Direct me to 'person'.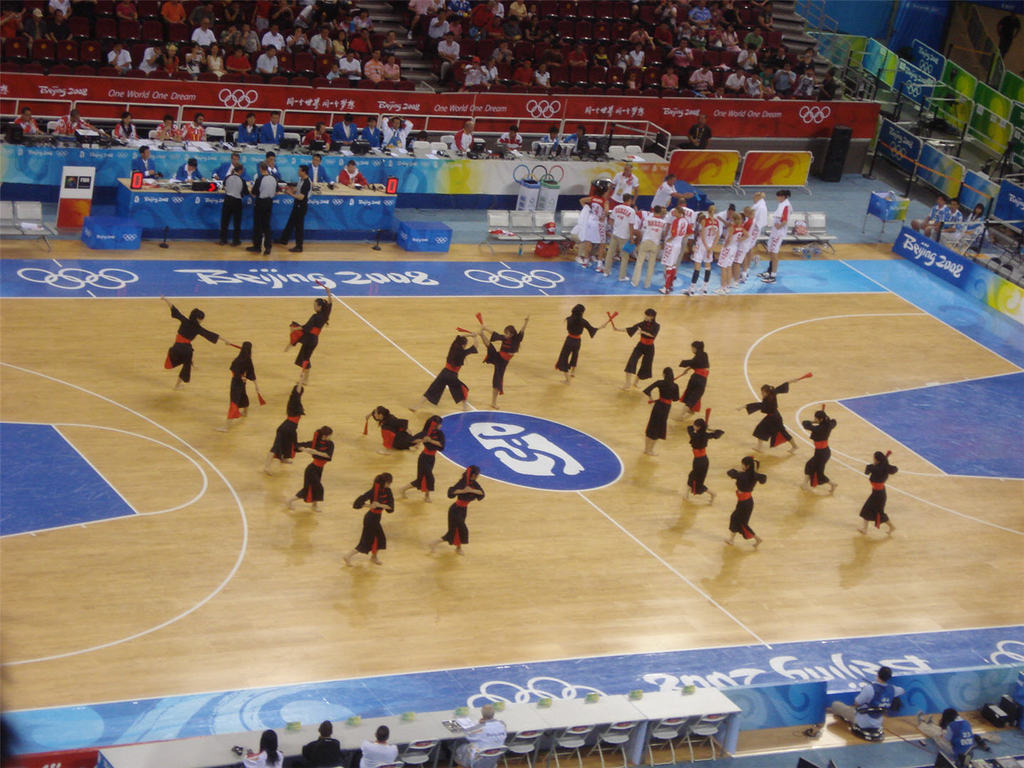
Direction: 362/403/423/456.
